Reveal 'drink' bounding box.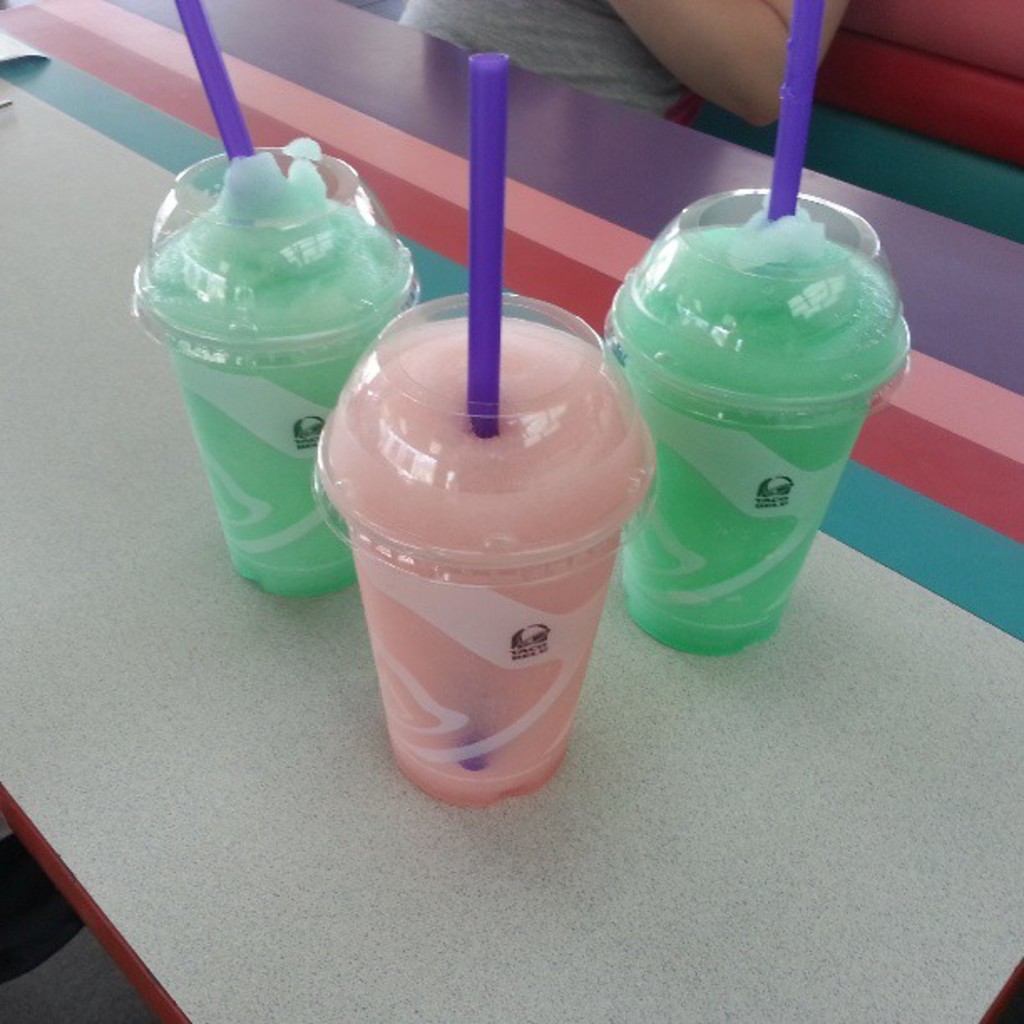
Revealed: rect(134, 134, 422, 601).
